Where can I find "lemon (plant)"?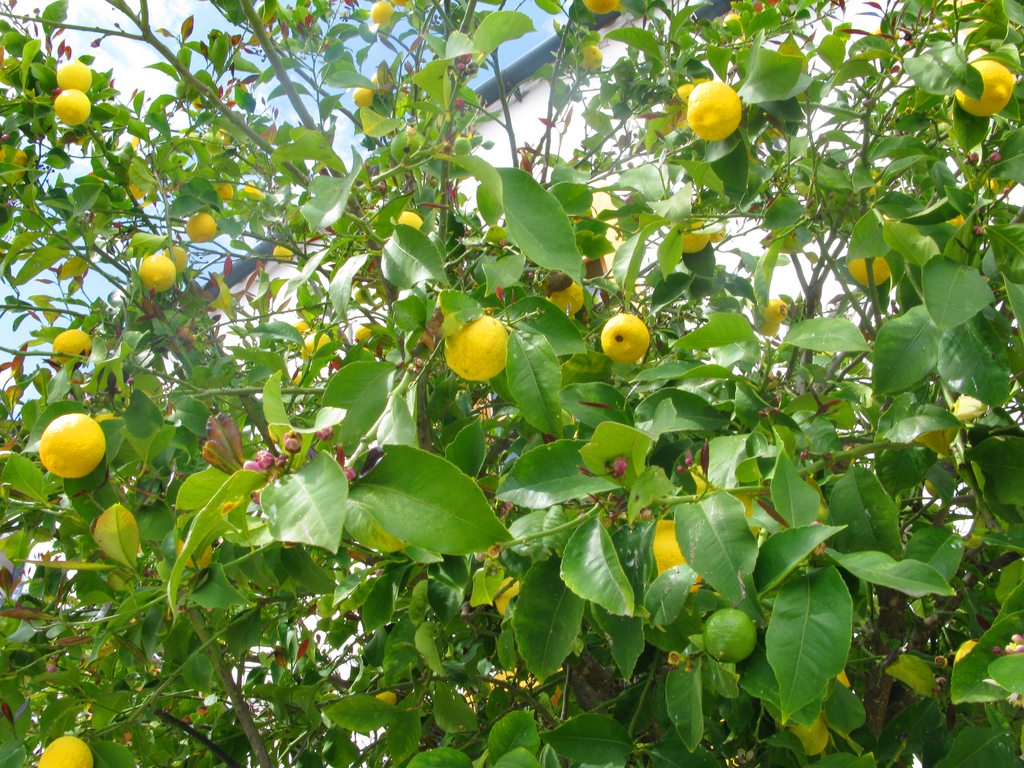
You can find it at 54, 88, 92, 125.
